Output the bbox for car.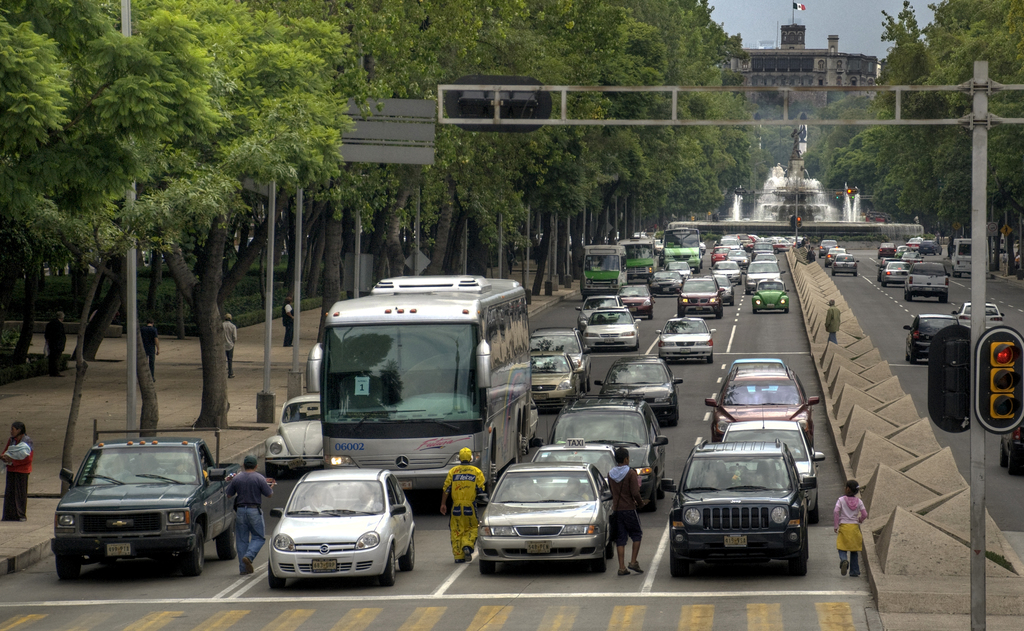
select_region(717, 262, 746, 279).
